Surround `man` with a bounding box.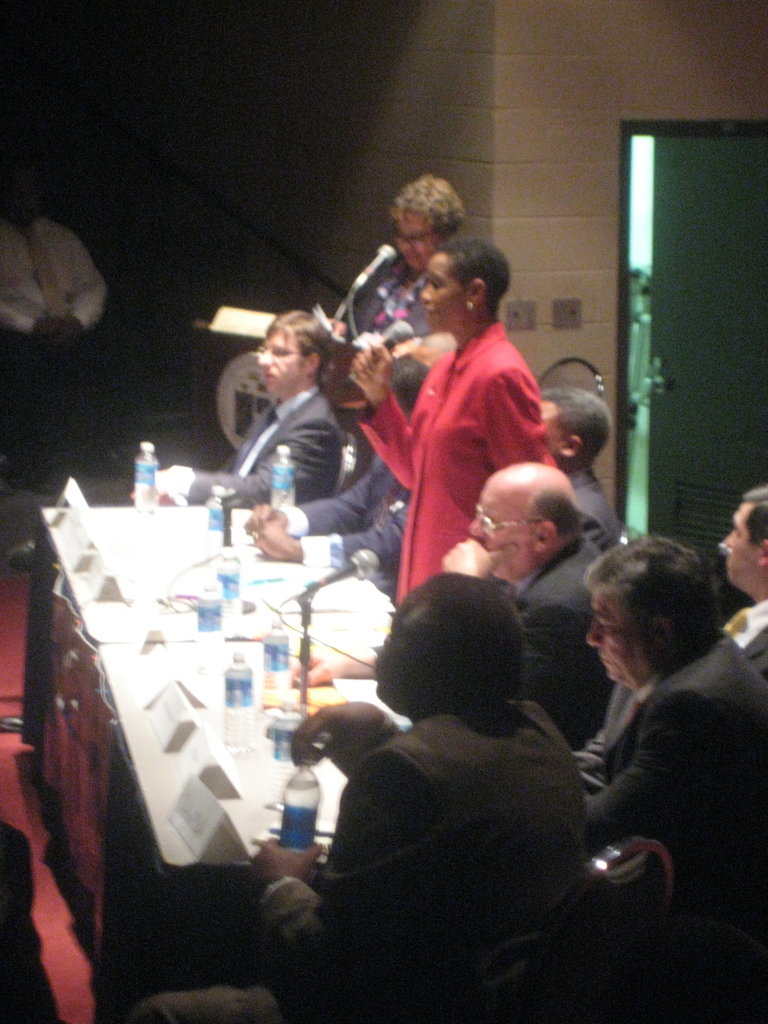
x1=6, y1=147, x2=121, y2=469.
